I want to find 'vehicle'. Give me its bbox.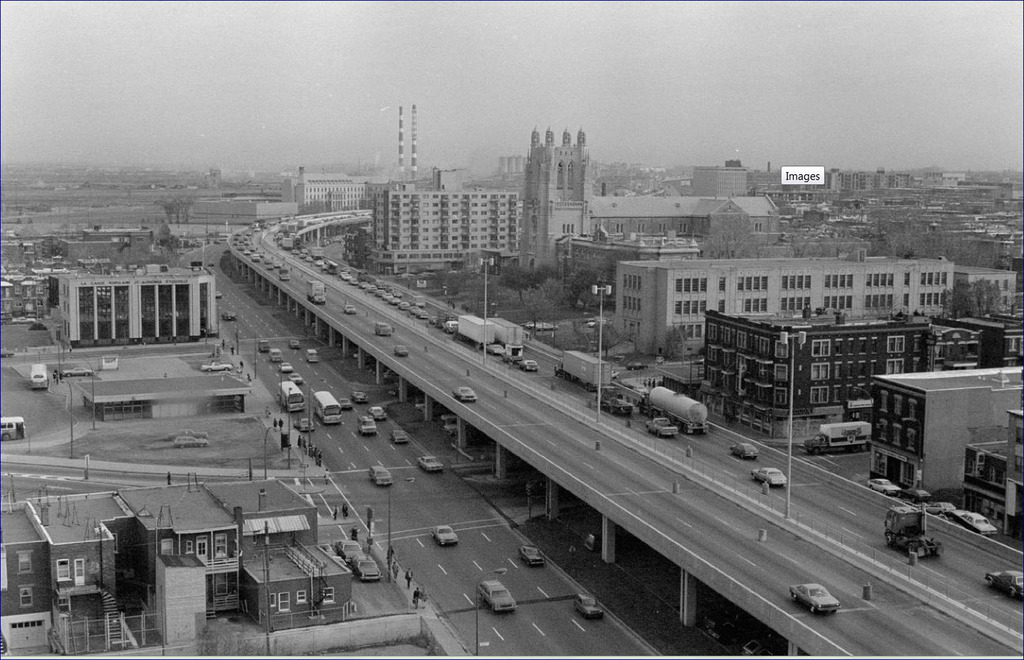
[left=278, top=272, right=291, bottom=282].
